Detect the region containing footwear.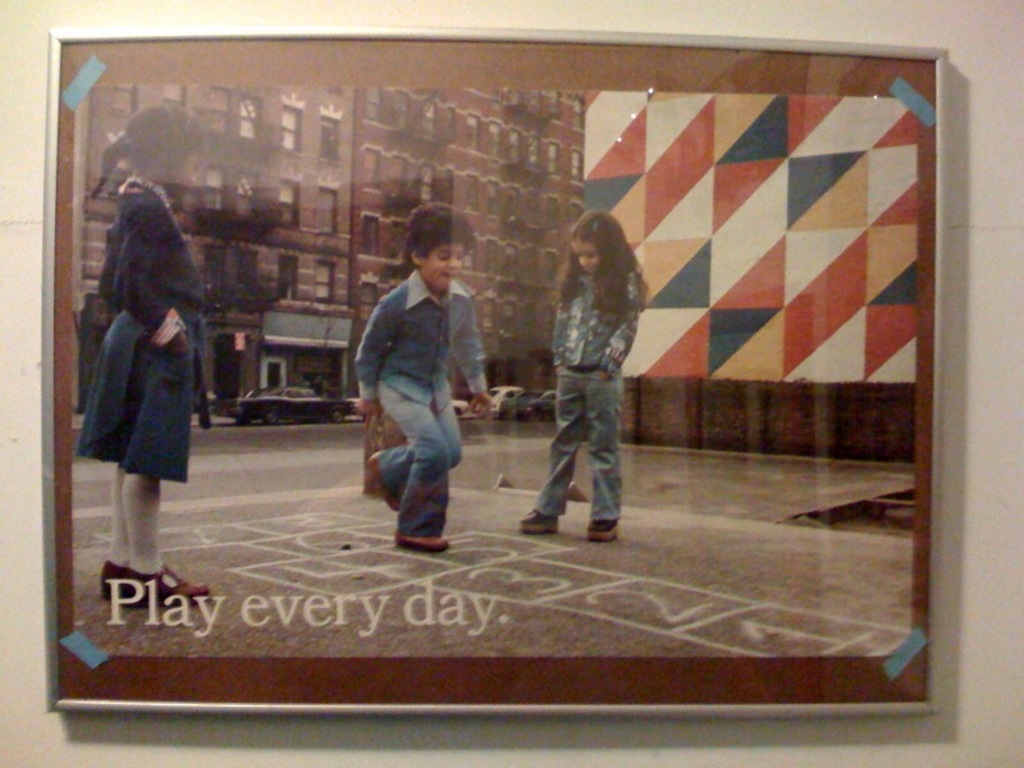
bbox=[104, 558, 137, 595].
